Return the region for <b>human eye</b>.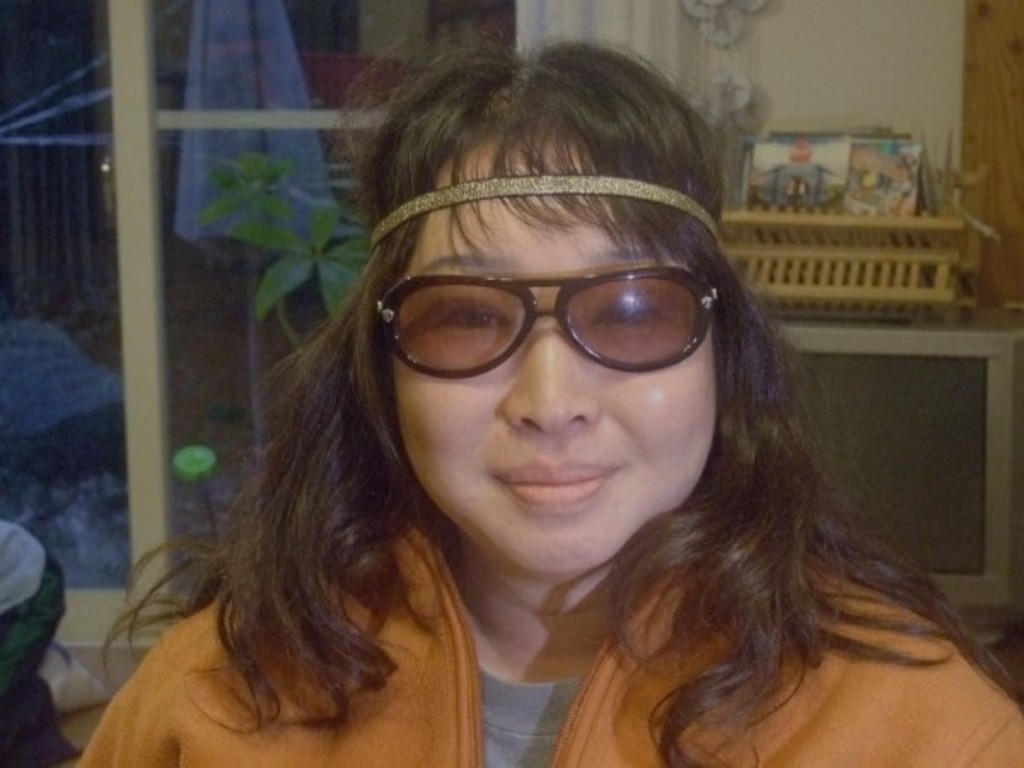
box=[591, 290, 684, 331].
